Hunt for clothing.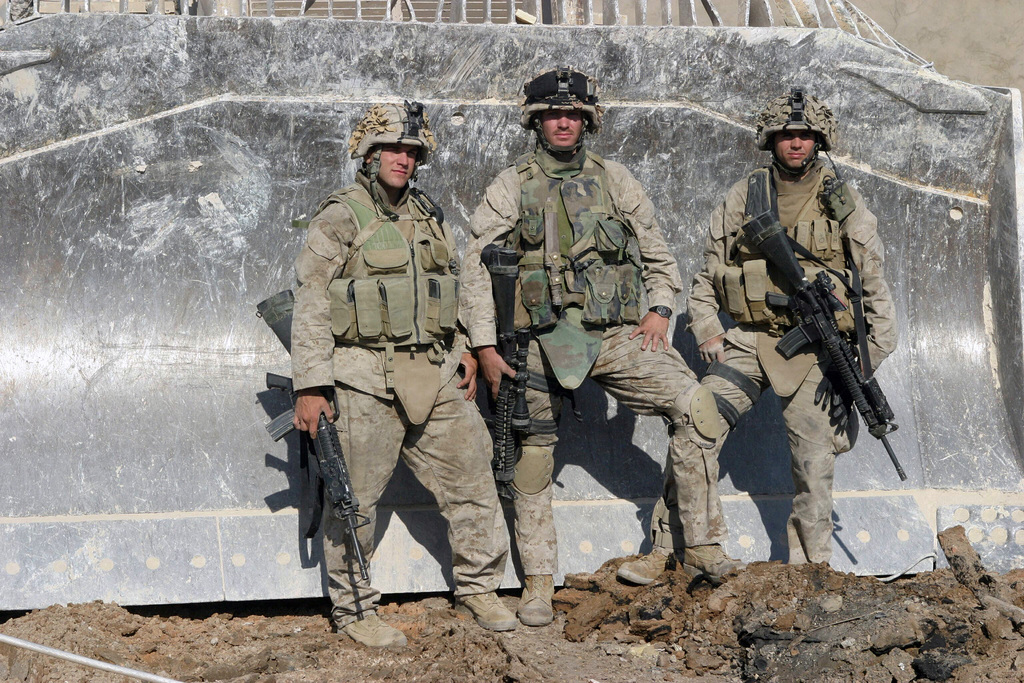
Hunted down at pyautogui.locateOnScreen(287, 170, 511, 625).
